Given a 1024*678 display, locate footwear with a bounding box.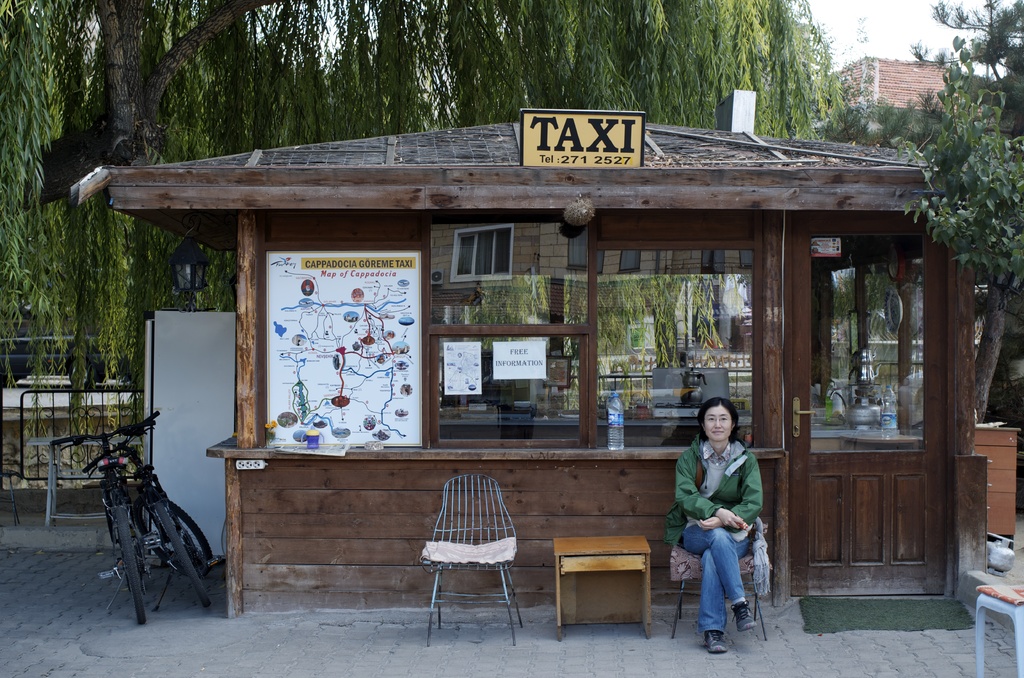
Located: select_region(703, 632, 730, 656).
